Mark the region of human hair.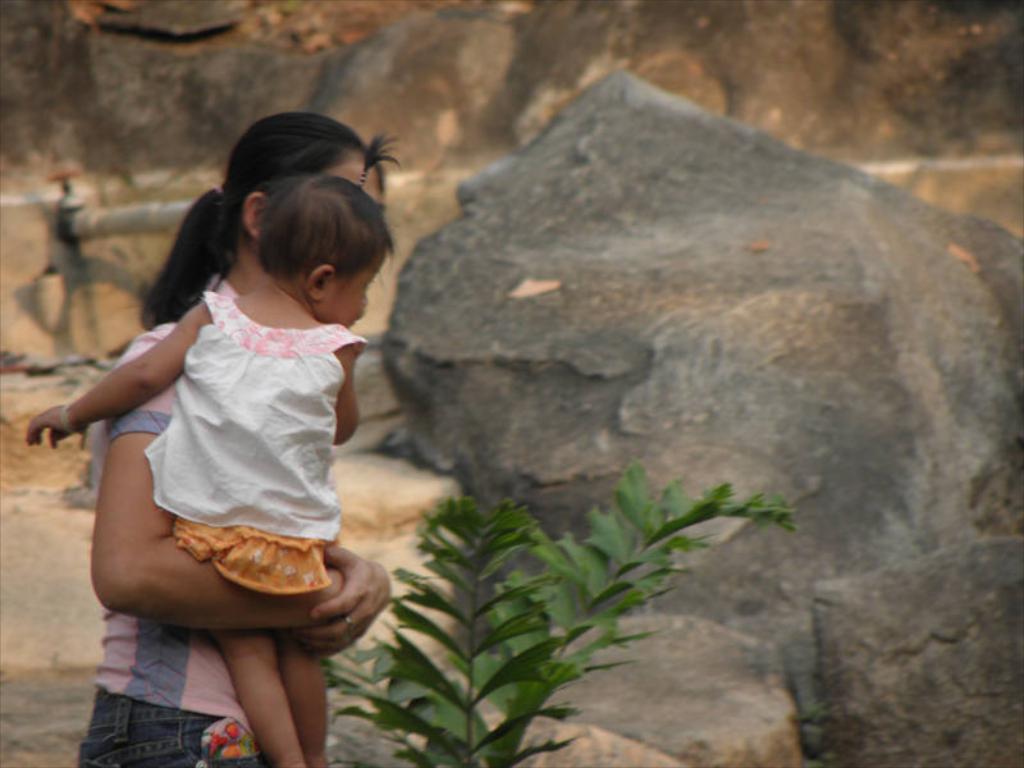
Region: <box>255,177,408,283</box>.
